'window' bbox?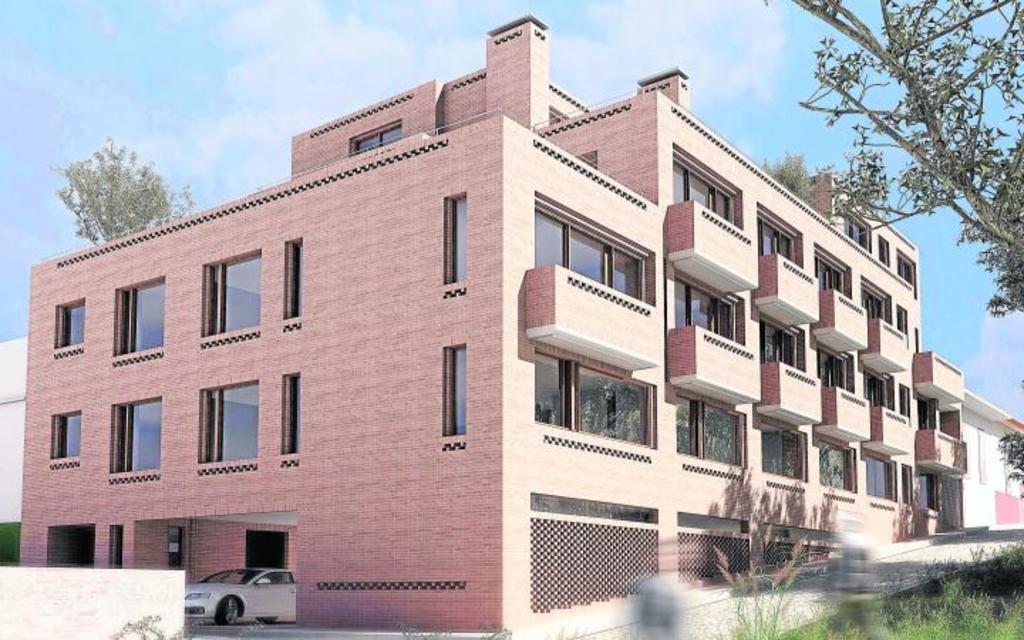
[878,239,893,266]
